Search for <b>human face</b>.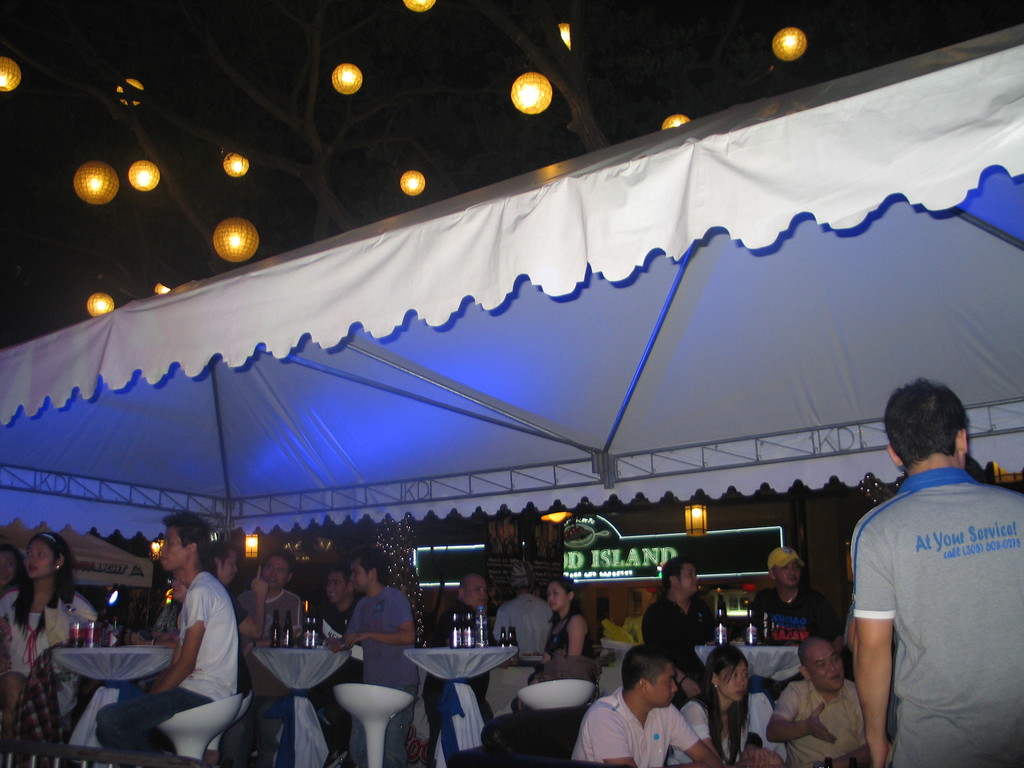
Found at (left=548, top=580, right=570, bottom=614).
